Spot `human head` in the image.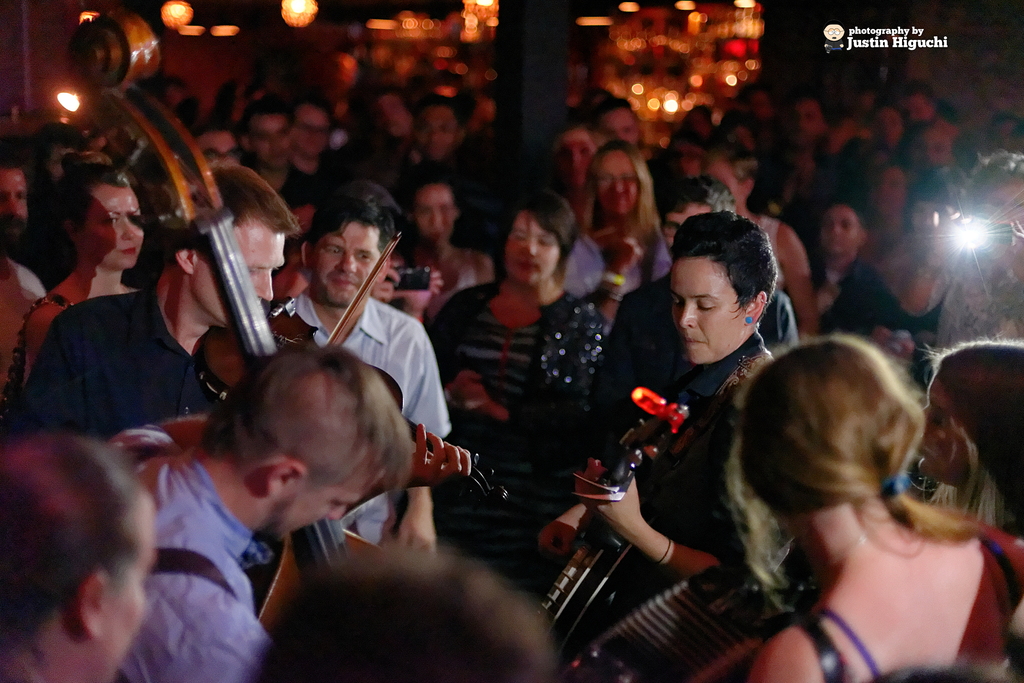
`human head` found at region(184, 123, 243, 173).
